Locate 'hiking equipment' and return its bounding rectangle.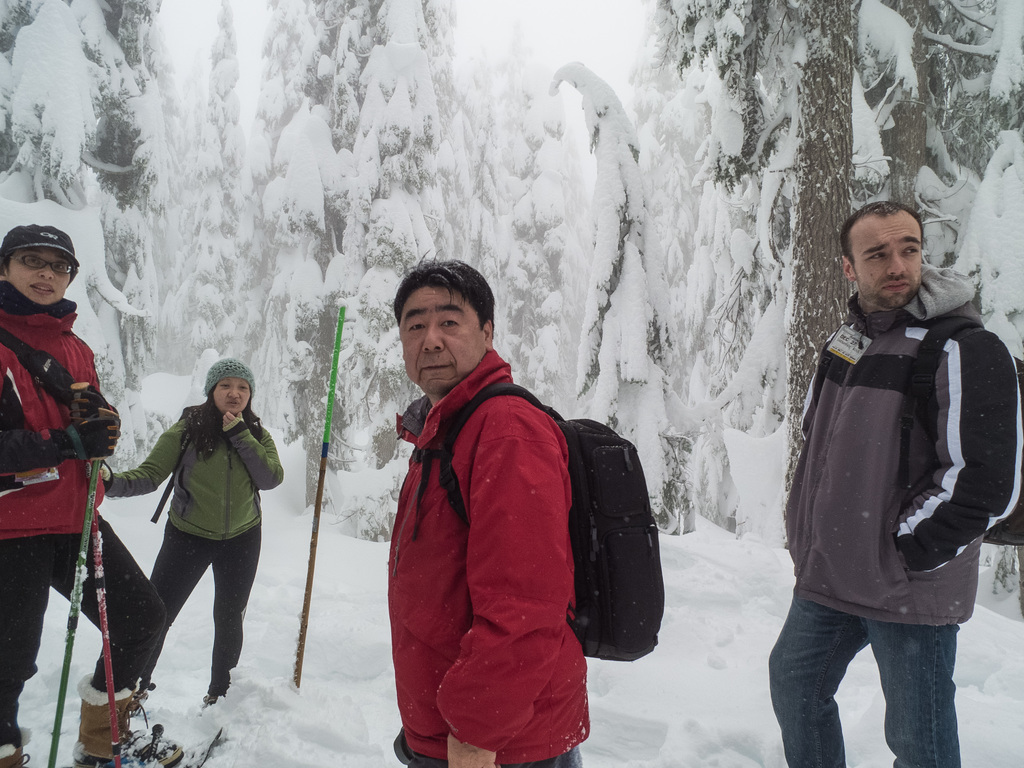
61/416/115/461.
